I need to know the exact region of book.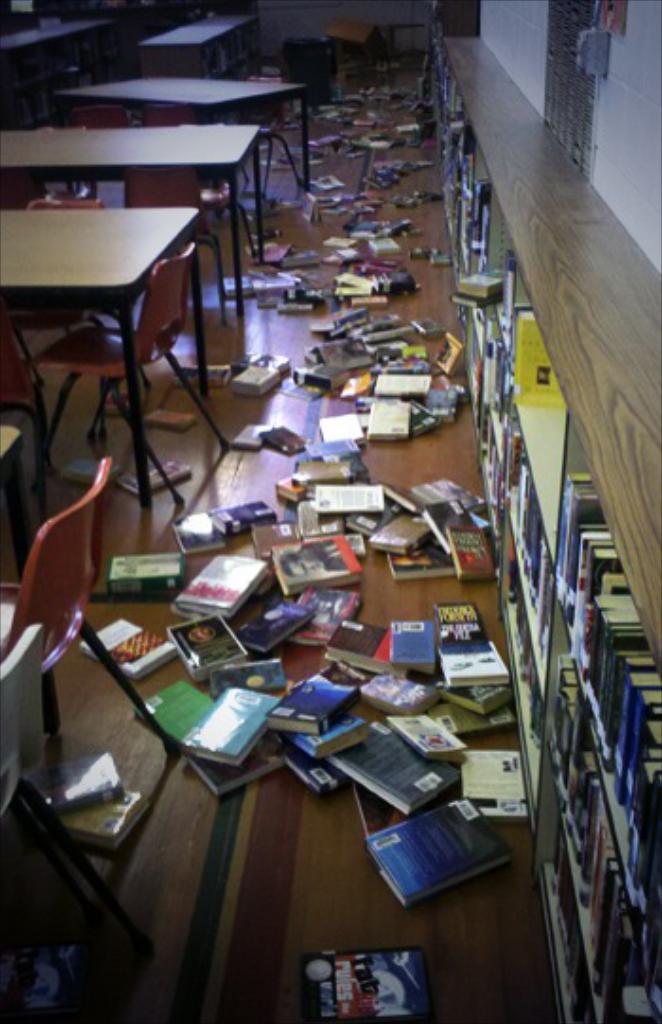
Region: left=393, top=714, right=465, bottom=761.
